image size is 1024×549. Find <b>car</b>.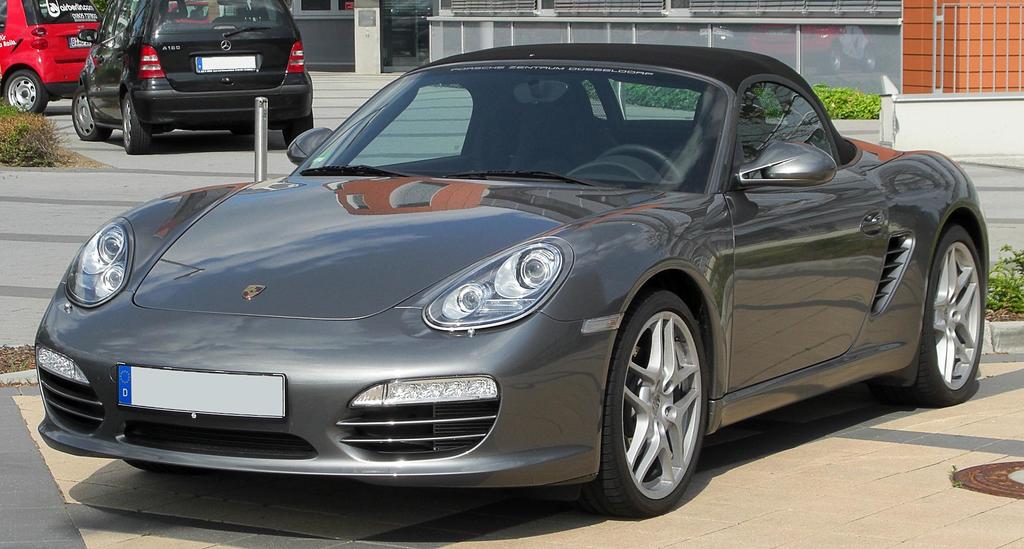
[left=166, top=0, right=210, bottom=24].
